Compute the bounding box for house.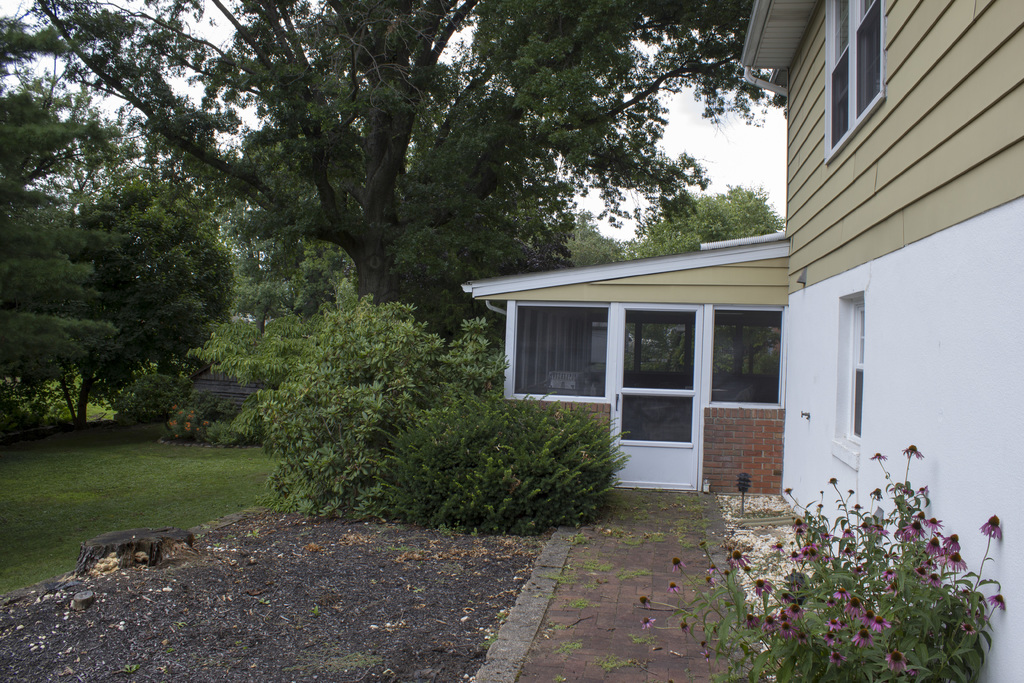
[463, 0, 1023, 682].
